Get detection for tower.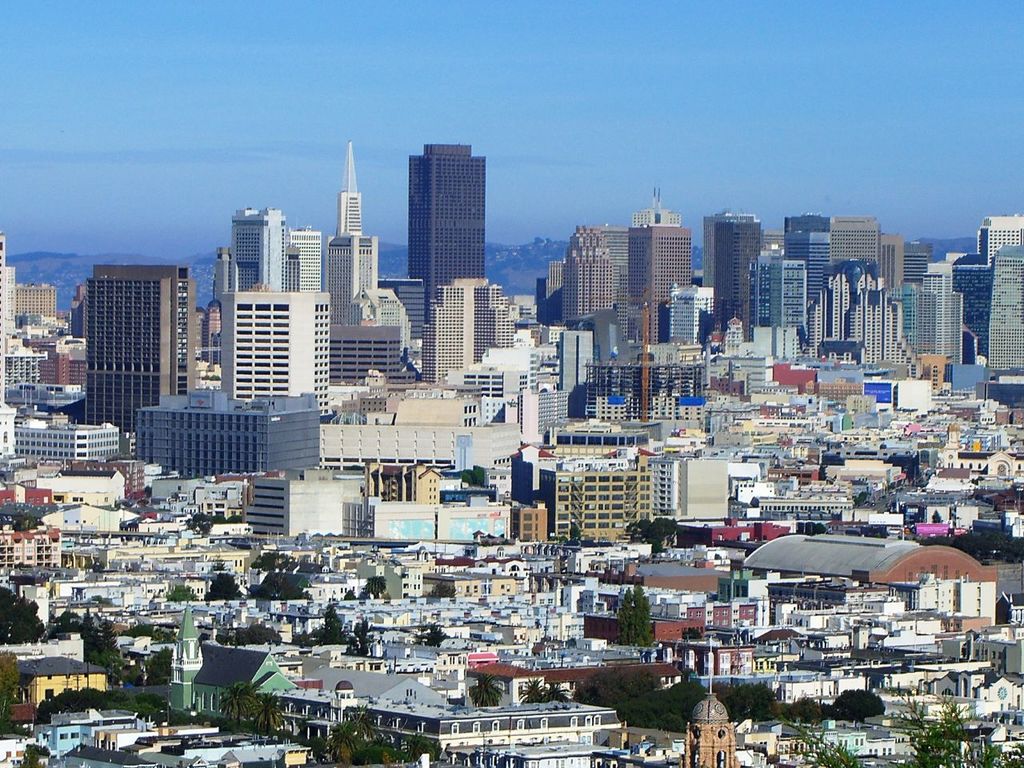
Detection: (x1=827, y1=214, x2=889, y2=278).
